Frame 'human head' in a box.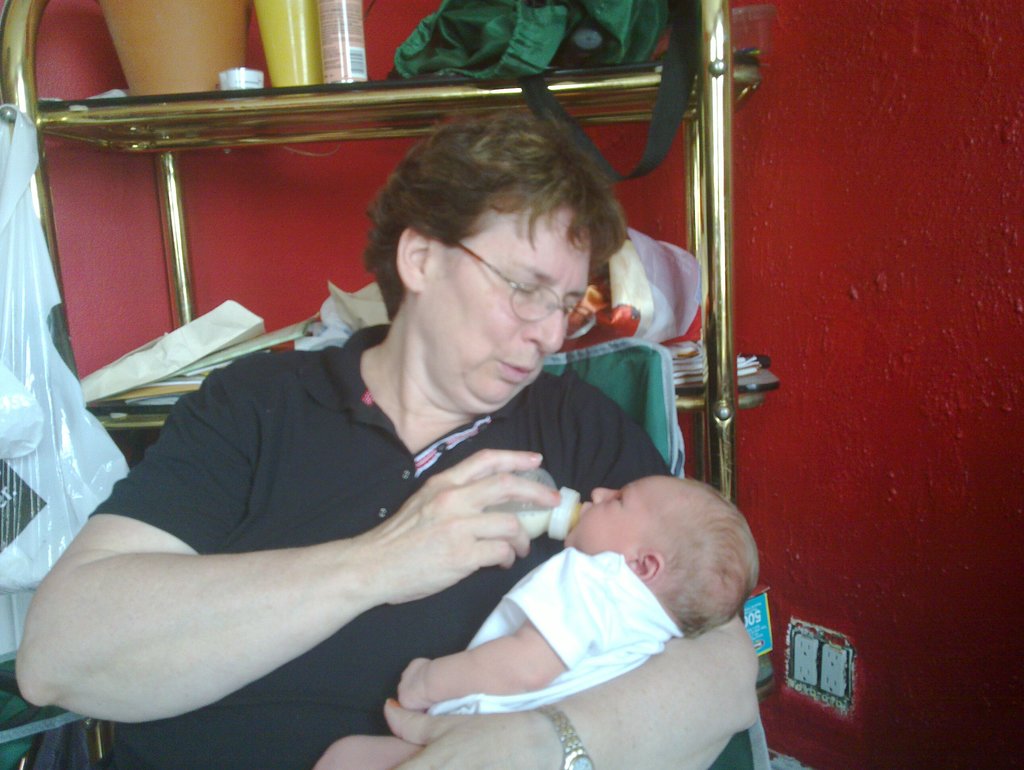
(x1=575, y1=480, x2=754, y2=638).
